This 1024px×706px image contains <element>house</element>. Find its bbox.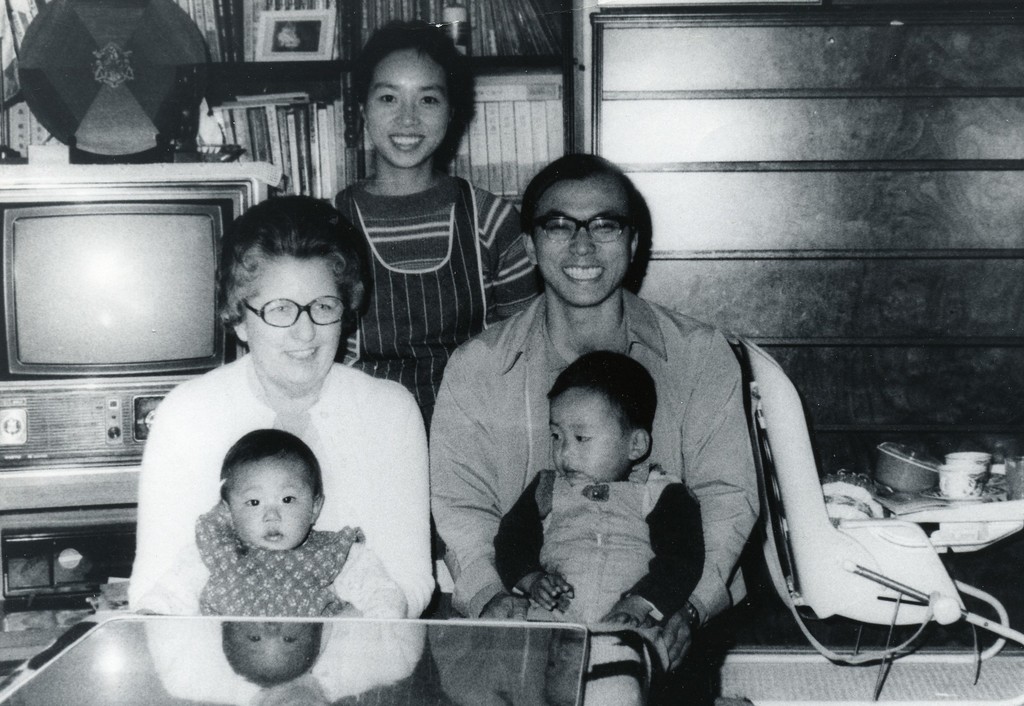
Rect(0, 0, 1023, 705).
